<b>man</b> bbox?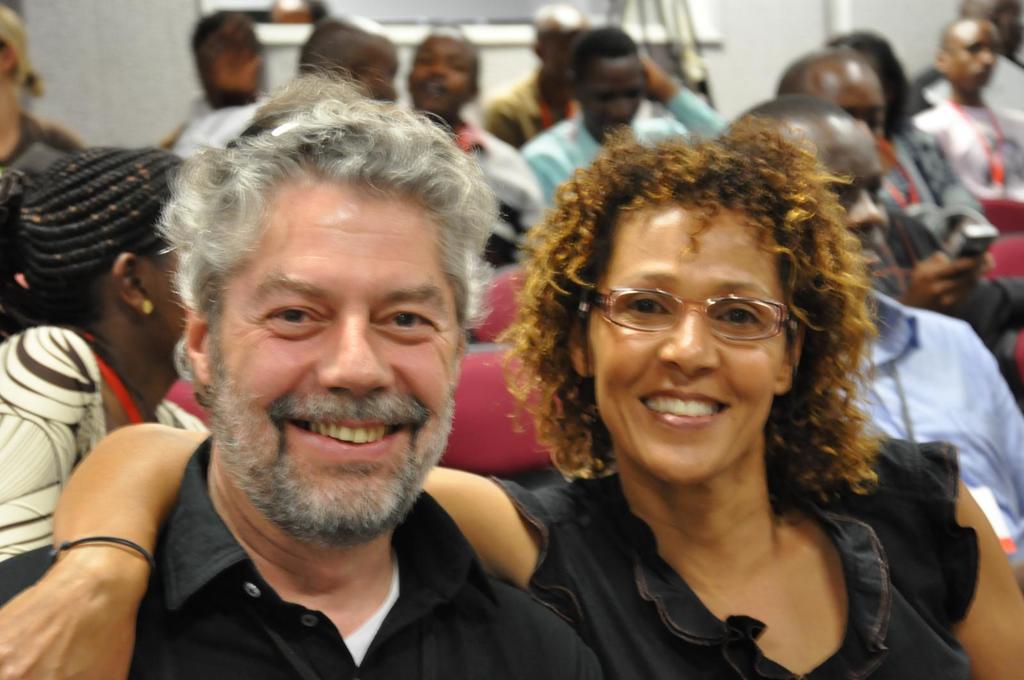
51:70:636:679
